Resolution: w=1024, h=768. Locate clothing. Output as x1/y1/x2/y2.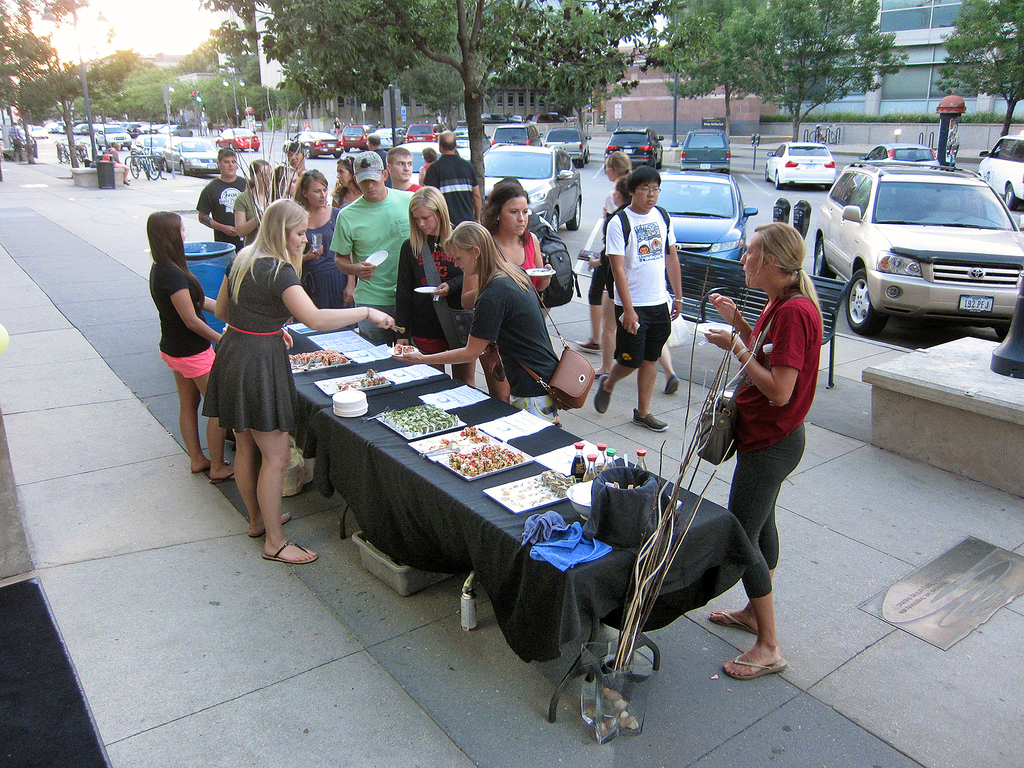
604/196/676/360.
